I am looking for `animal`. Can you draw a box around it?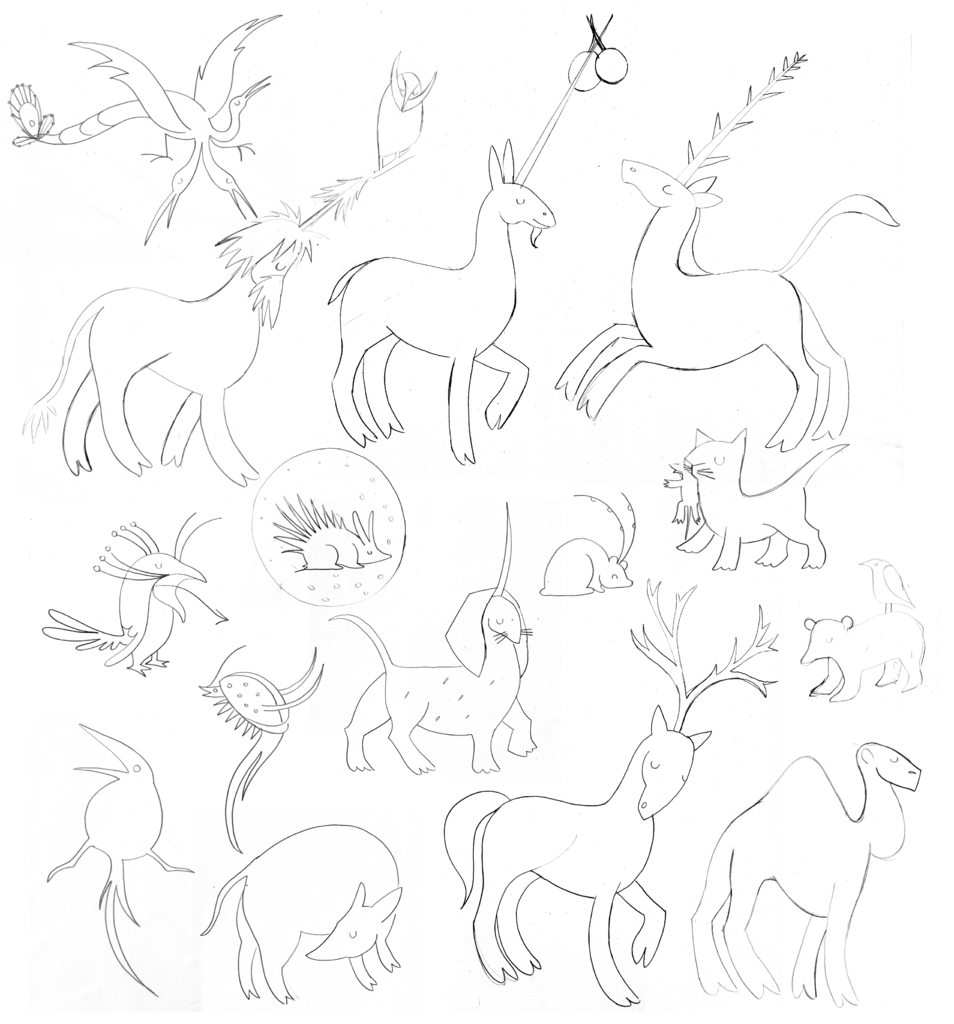
Sure, the bounding box is (x1=322, y1=504, x2=539, y2=779).
